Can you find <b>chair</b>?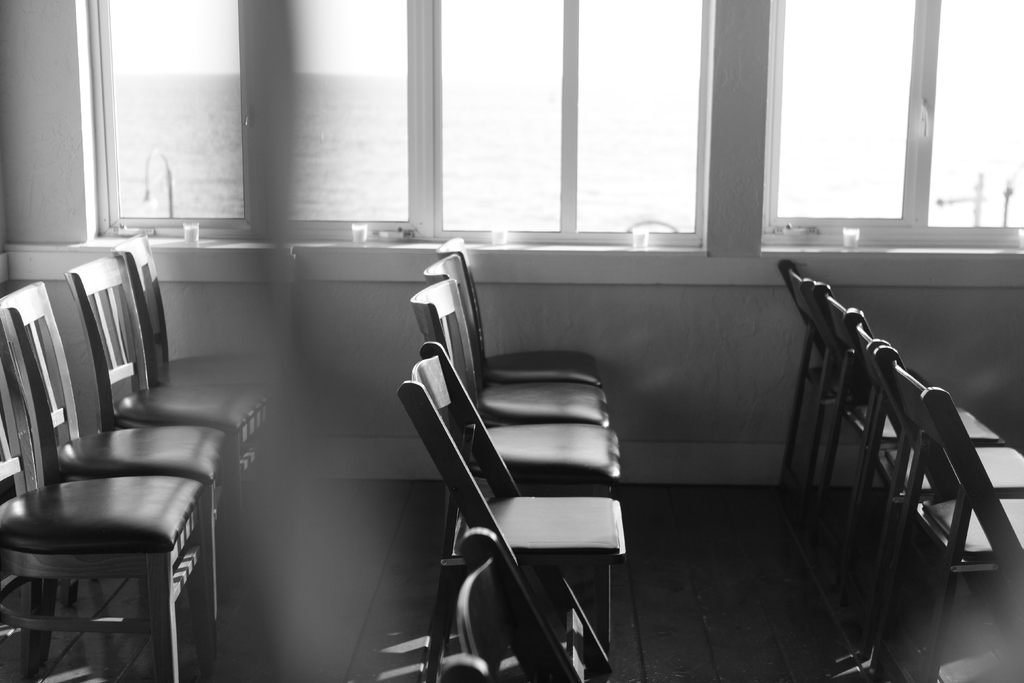
Yes, bounding box: bbox(64, 257, 275, 588).
